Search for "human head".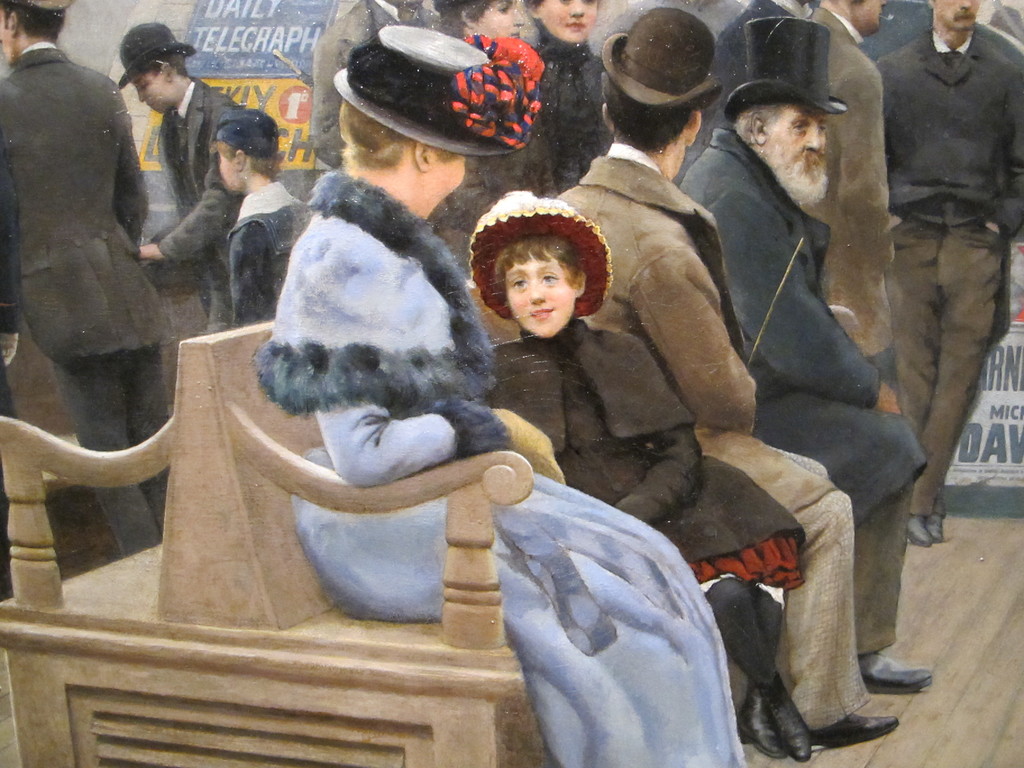
Found at <region>209, 107, 278, 197</region>.
